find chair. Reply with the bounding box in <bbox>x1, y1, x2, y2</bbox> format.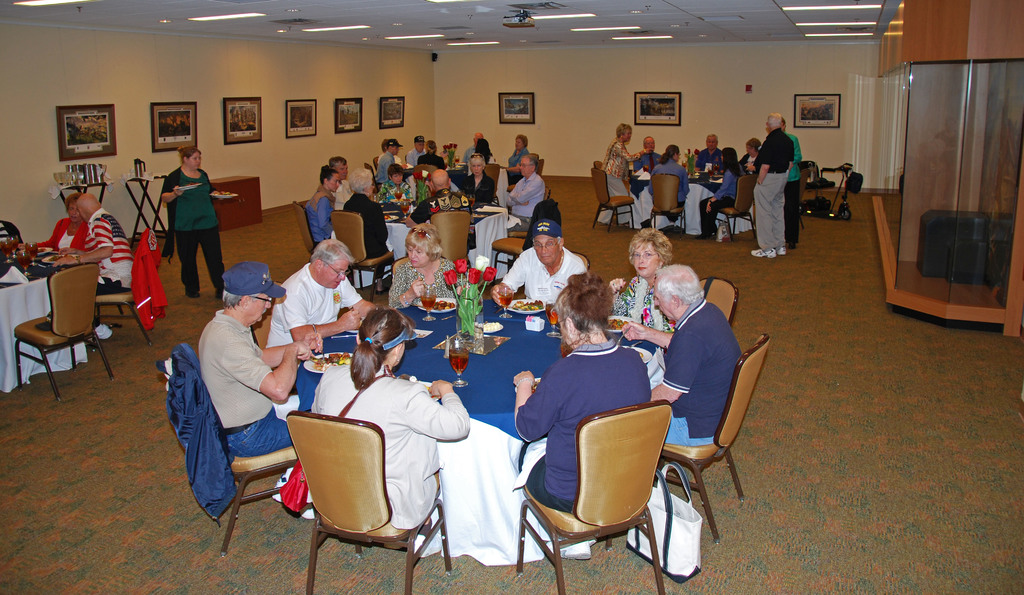
<bbox>698, 276, 740, 322</bbox>.
